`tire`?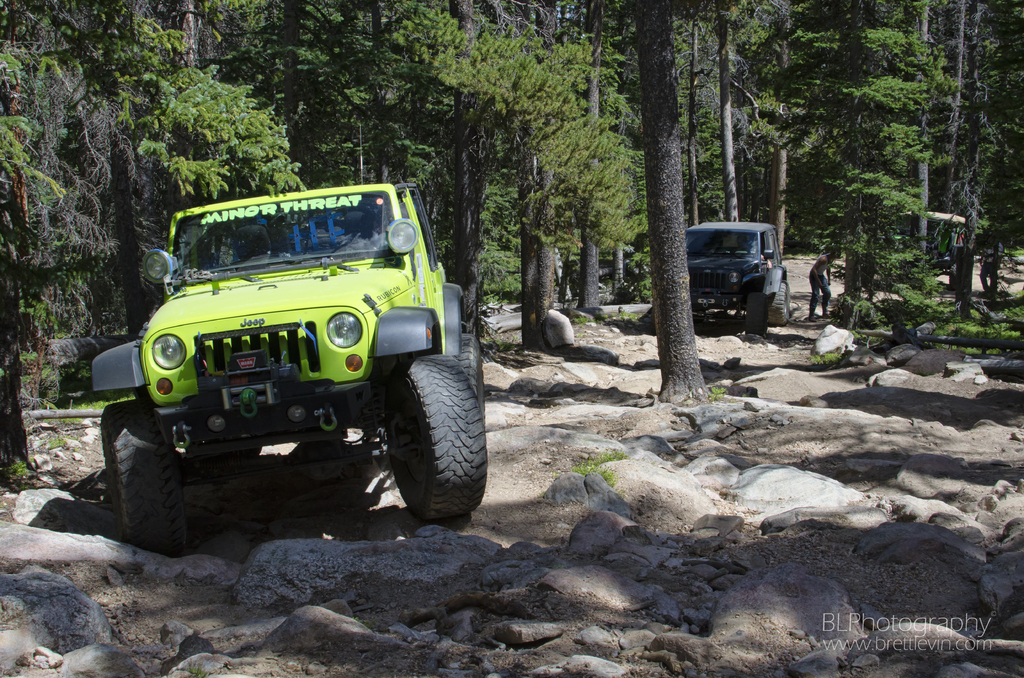
949 262 957 291
